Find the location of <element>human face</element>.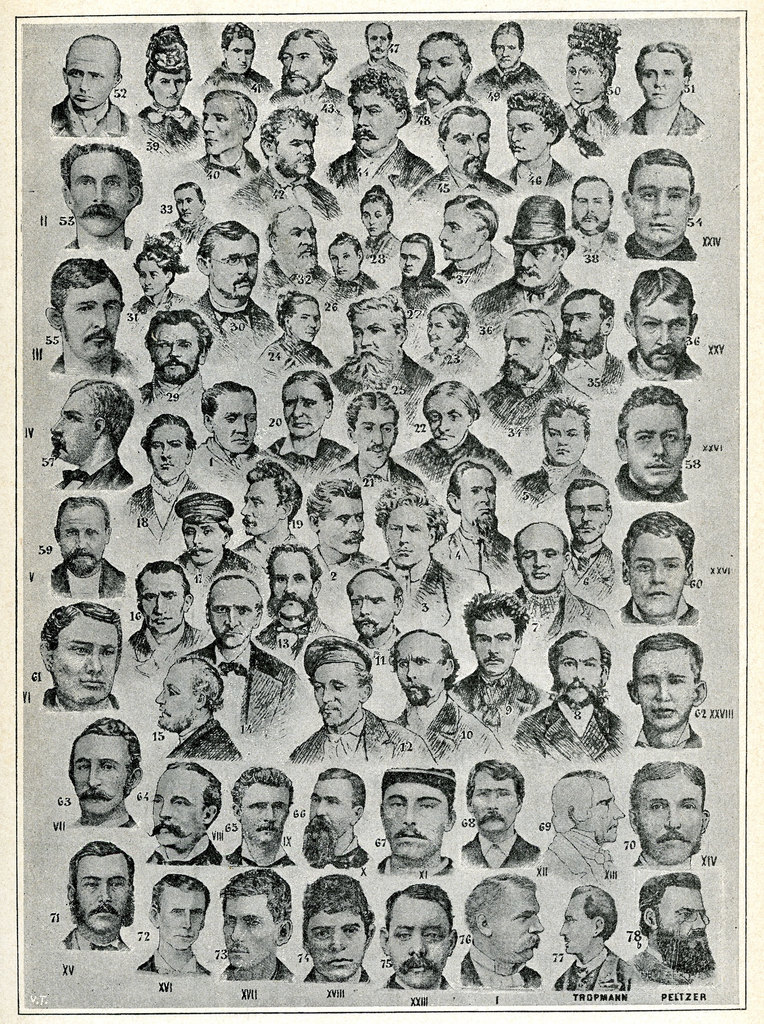
Location: bbox=(241, 780, 292, 842).
